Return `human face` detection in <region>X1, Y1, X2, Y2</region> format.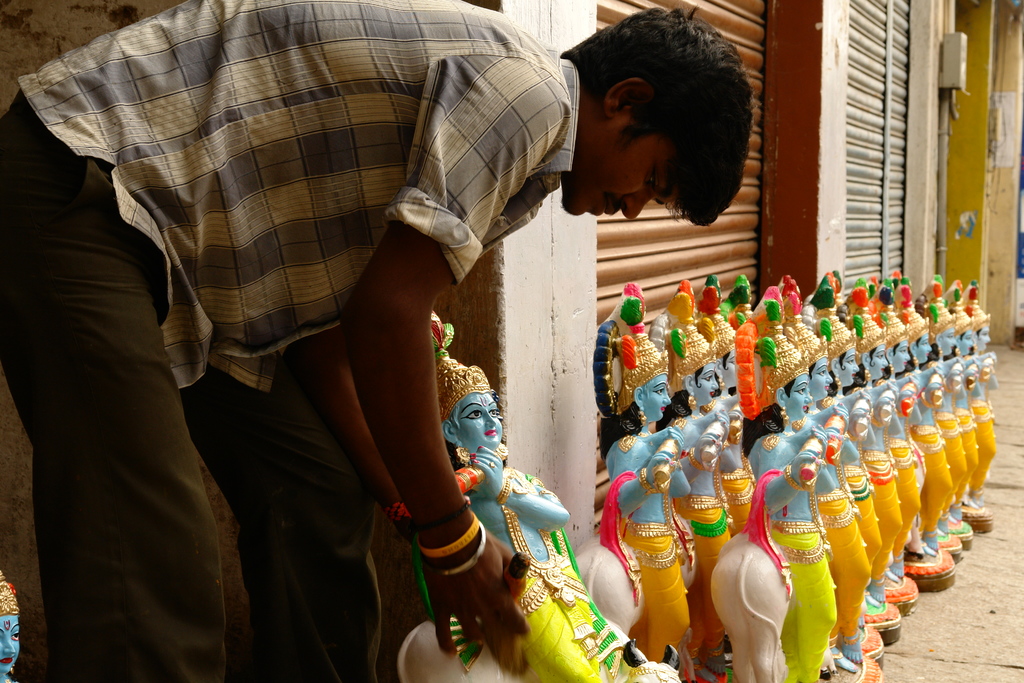
<region>941, 329, 956, 356</region>.
